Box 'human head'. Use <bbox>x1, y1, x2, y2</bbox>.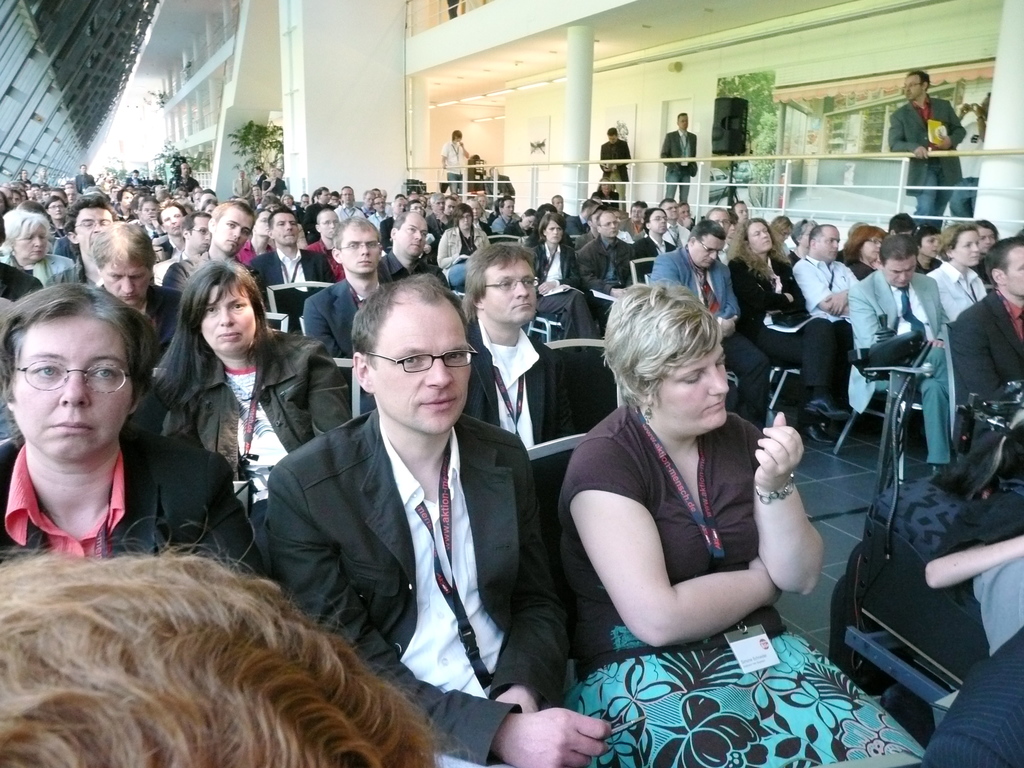
<bbox>645, 205, 666, 237</bbox>.
